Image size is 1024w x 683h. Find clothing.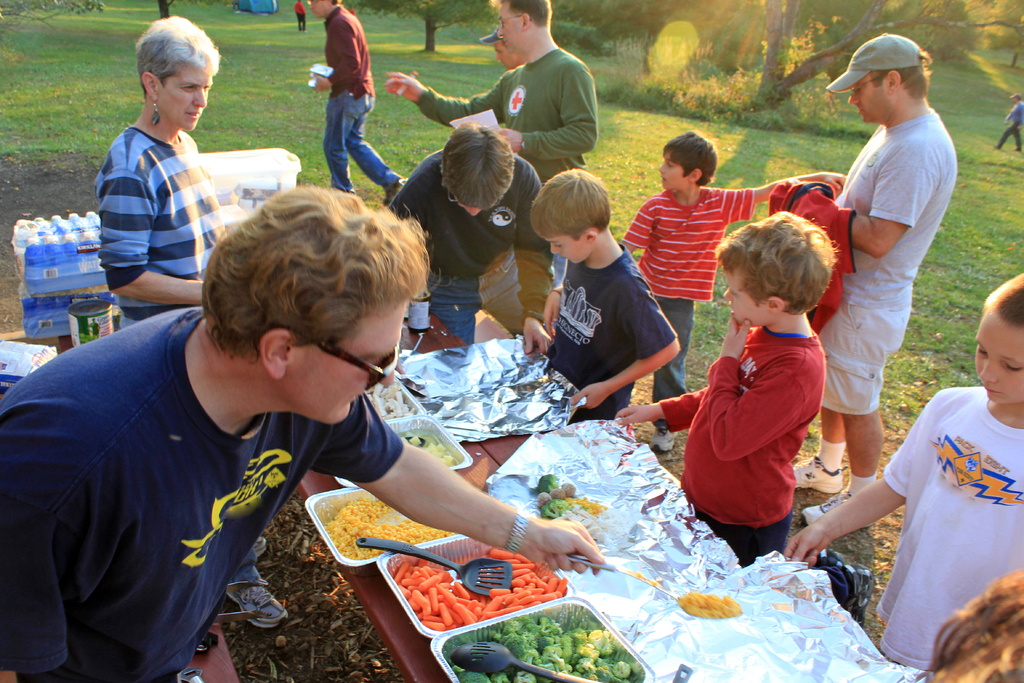
544 241 676 421.
